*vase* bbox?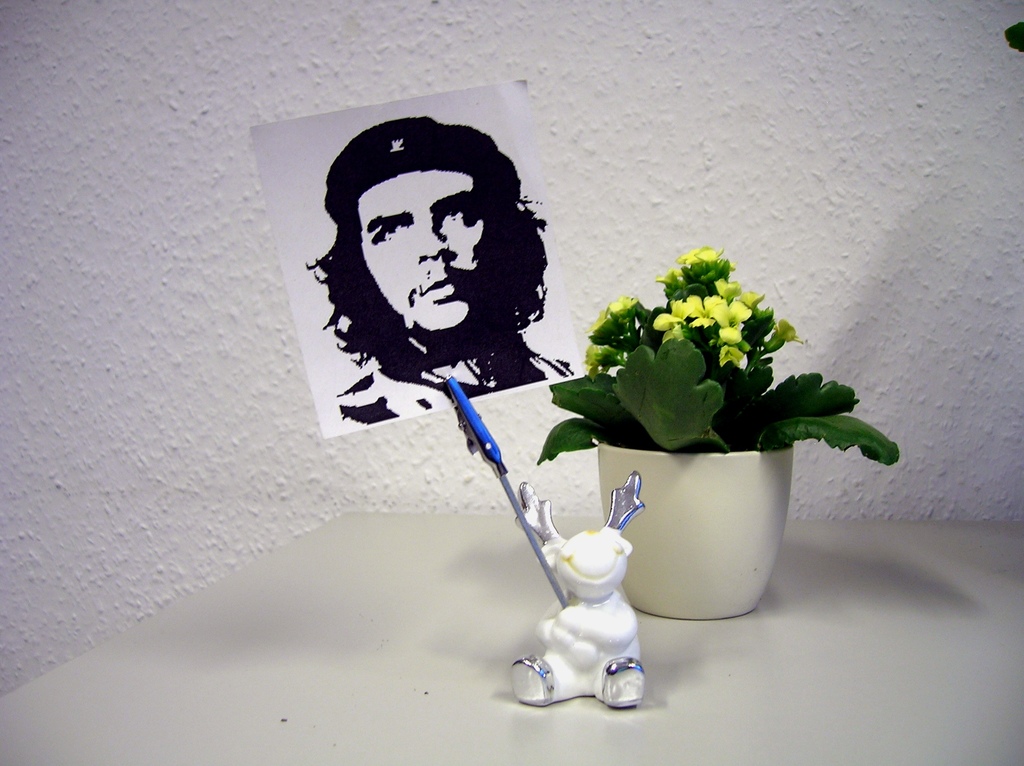
595 437 796 619
